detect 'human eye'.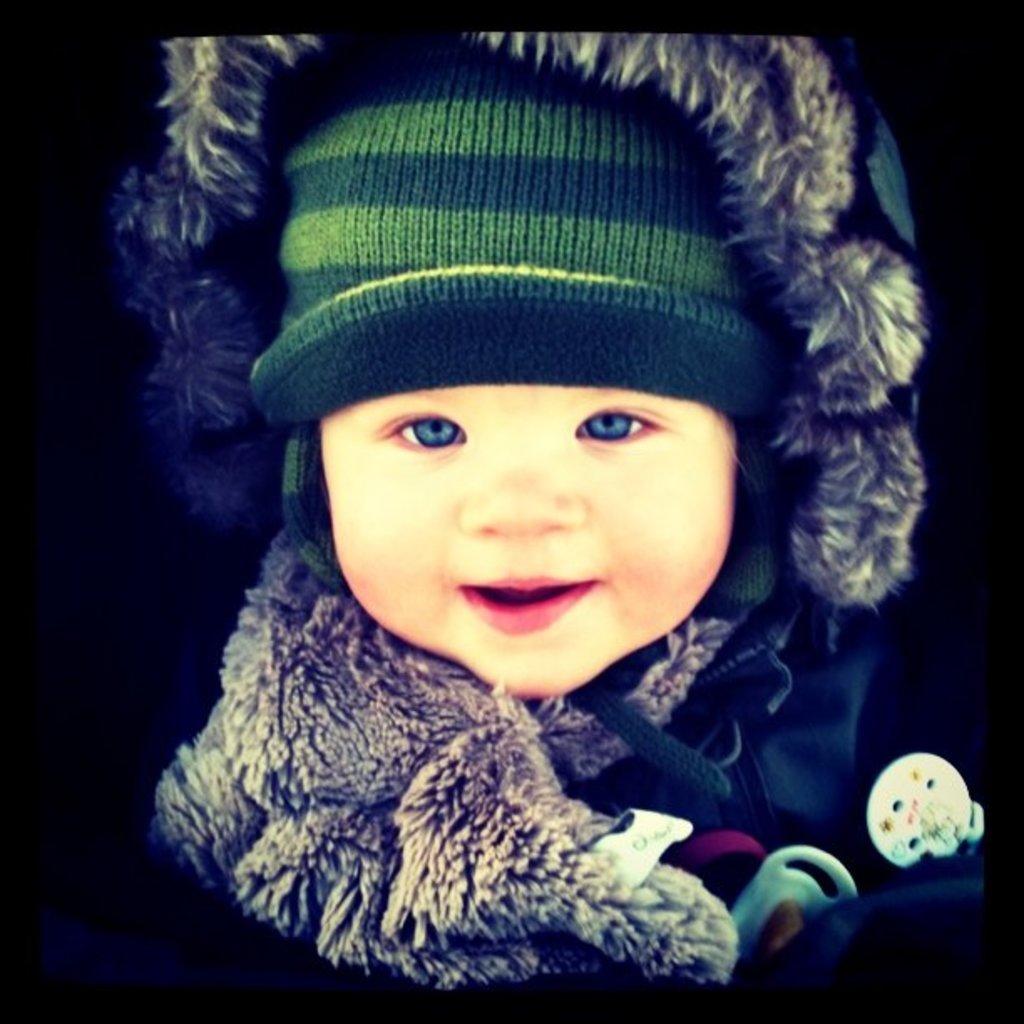
Detected at [571, 402, 664, 445].
